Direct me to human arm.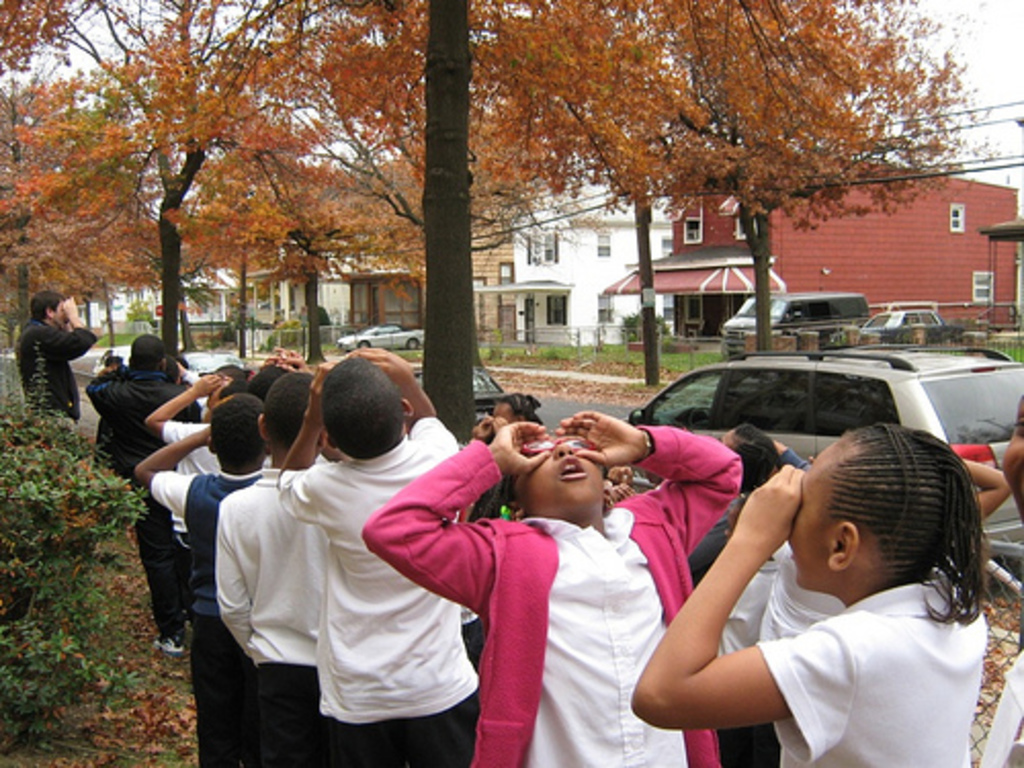
Direction: {"left": 59, "top": 289, "right": 106, "bottom": 367}.
